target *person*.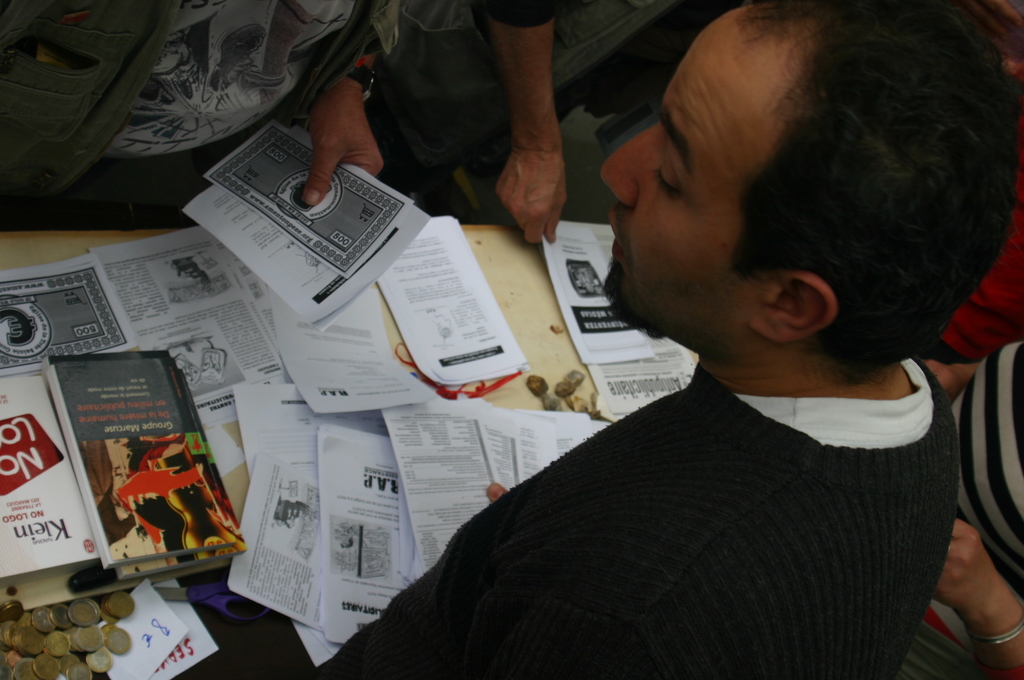
Target region: BBox(362, 0, 726, 244).
